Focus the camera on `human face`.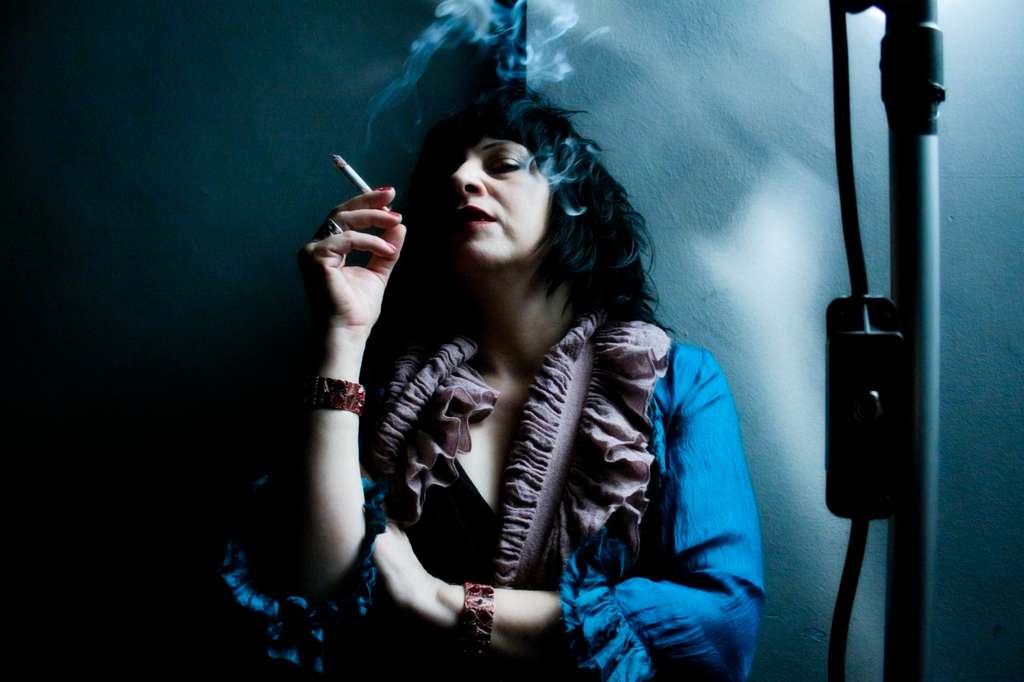
Focus region: Rect(447, 134, 553, 256).
